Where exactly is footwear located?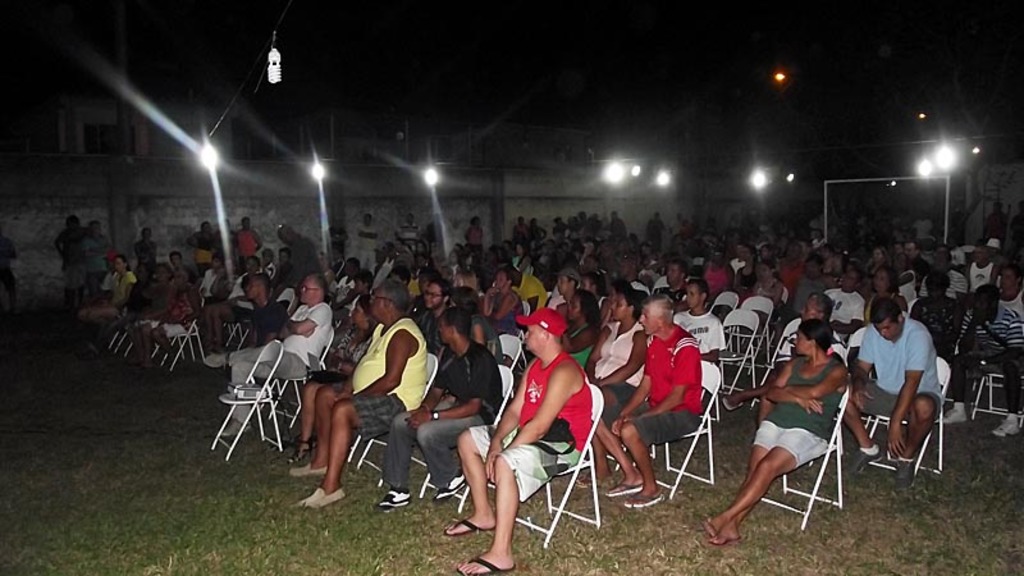
Its bounding box is 291:438:317:462.
